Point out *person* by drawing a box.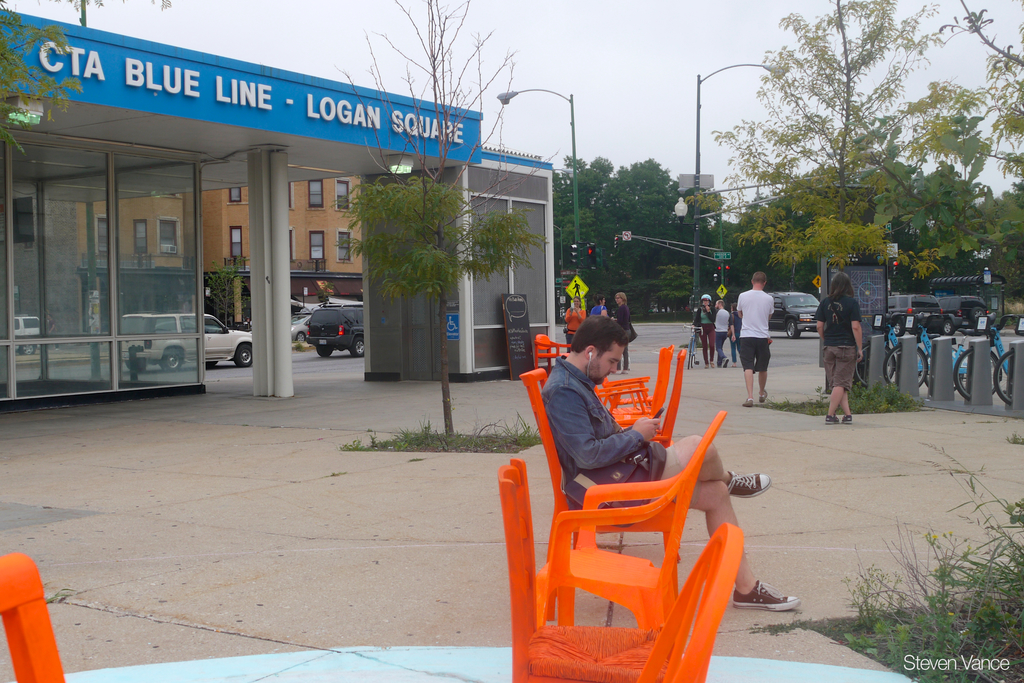
564 297 585 355.
